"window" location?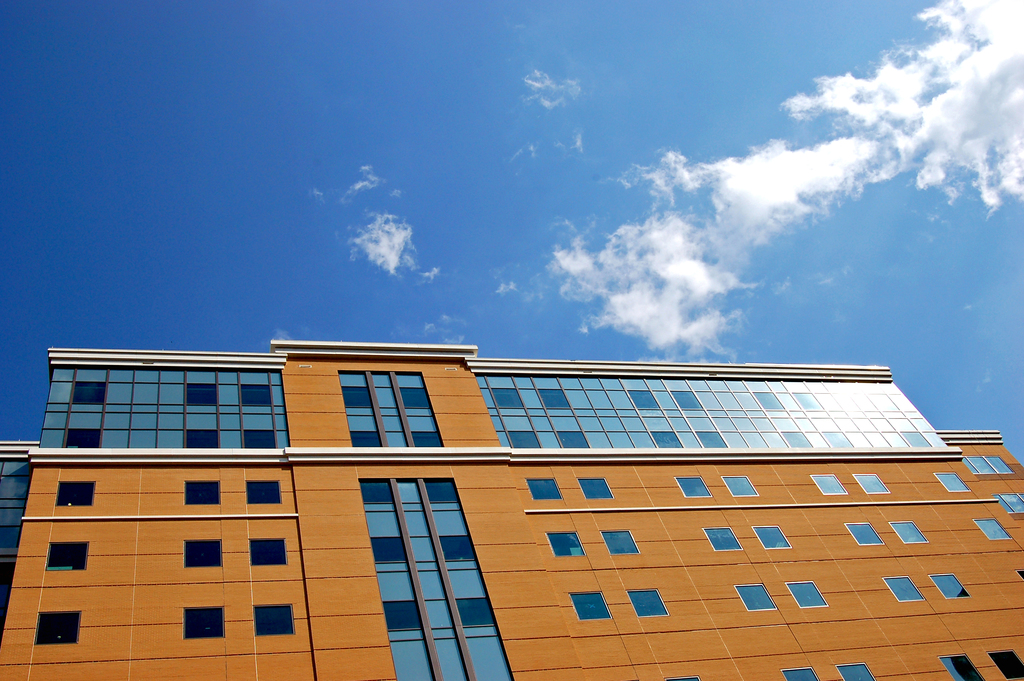
<region>581, 476, 609, 500</region>
